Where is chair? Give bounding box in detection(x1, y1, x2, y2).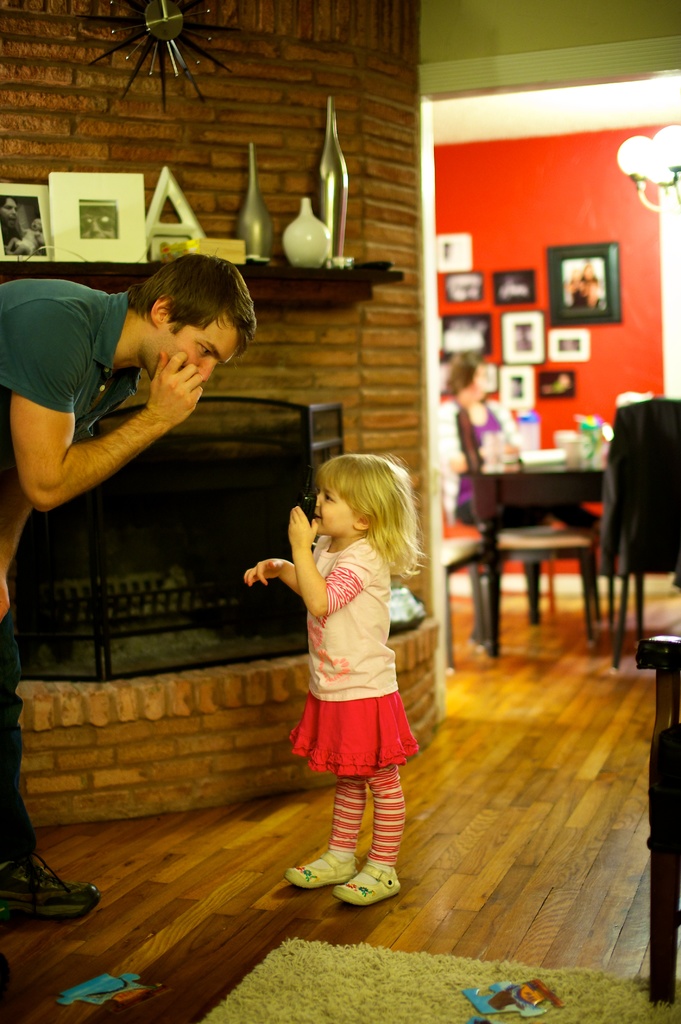
detection(606, 390, 678, 673).
